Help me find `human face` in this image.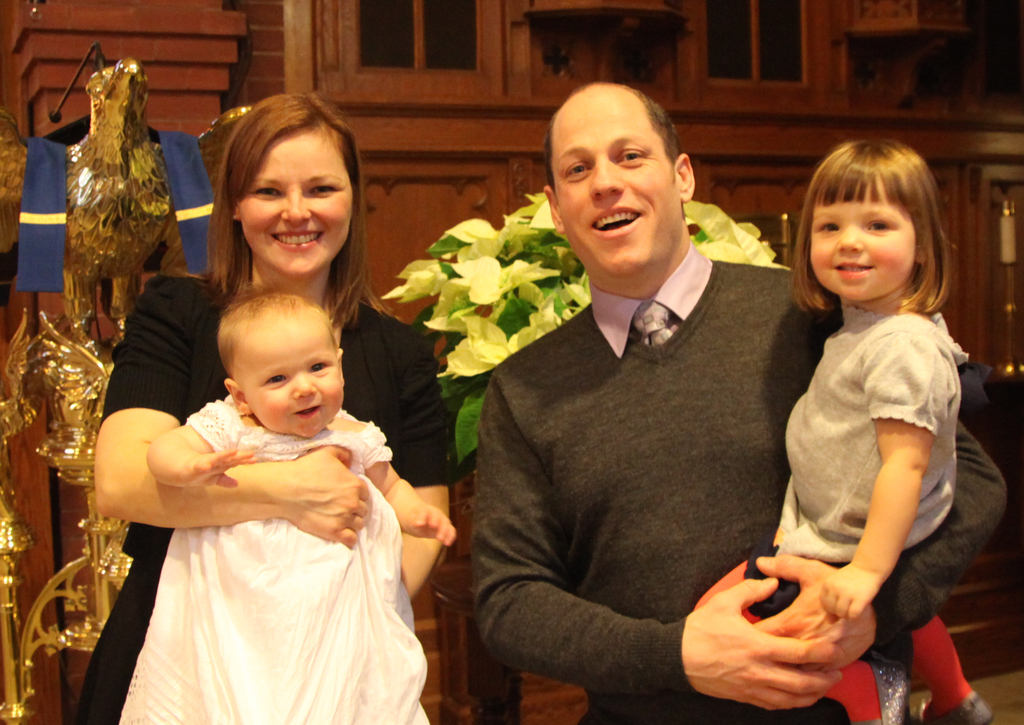
Found it: locate(238, 309, 345, 441).
